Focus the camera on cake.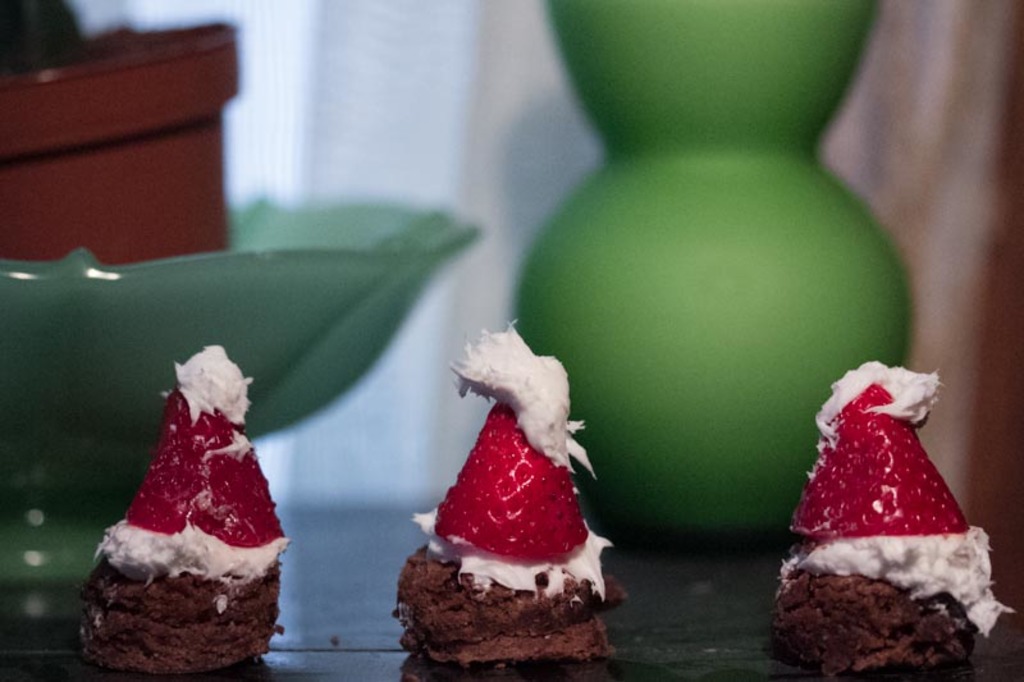
Focus region: pyautogui.locateOnScreen(82, 392, 293, 679).
